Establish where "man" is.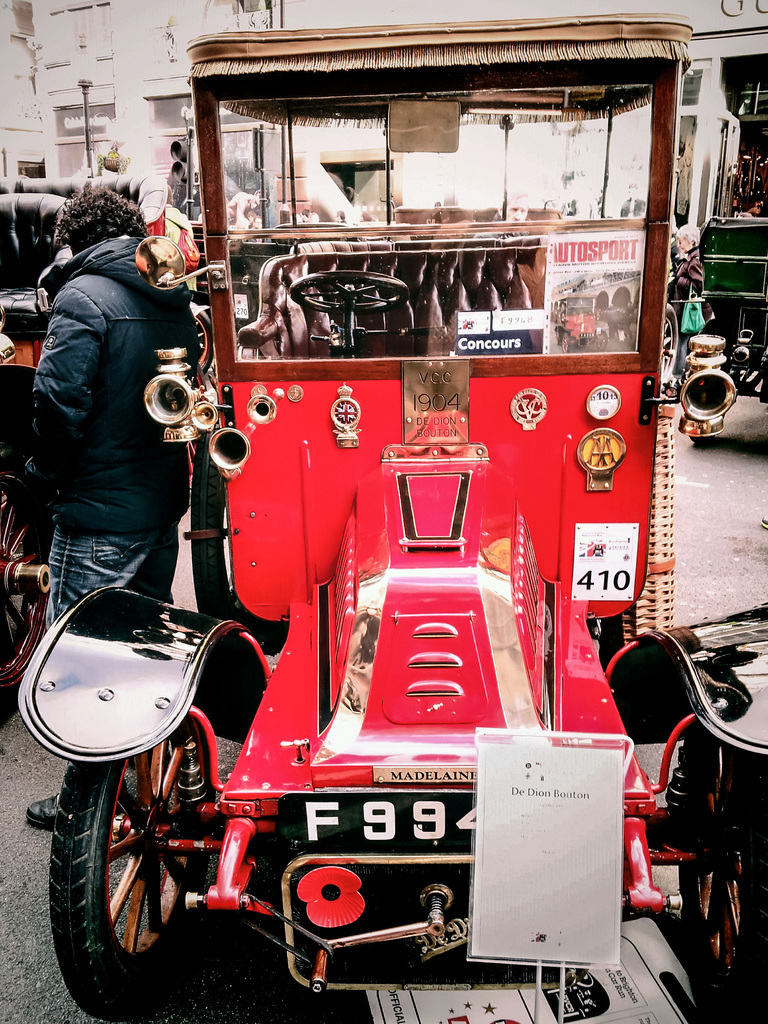
Established at x1=17 y1=147 x2=229 y2=700.
